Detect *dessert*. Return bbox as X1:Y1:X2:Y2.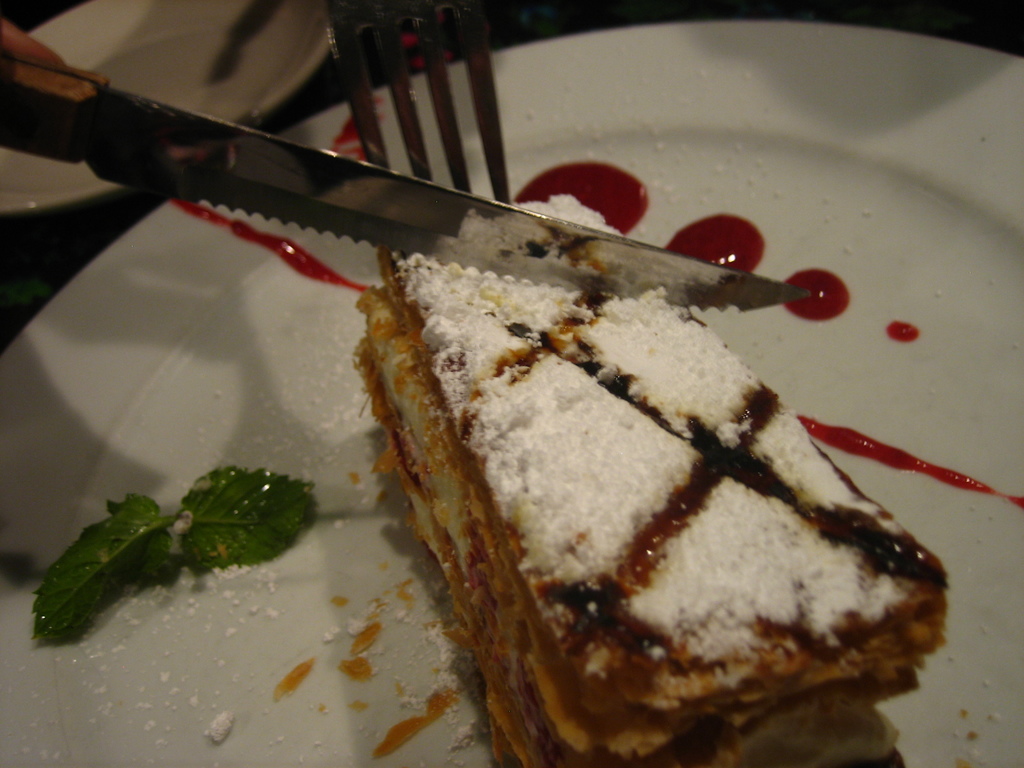
364:192:972:748.
